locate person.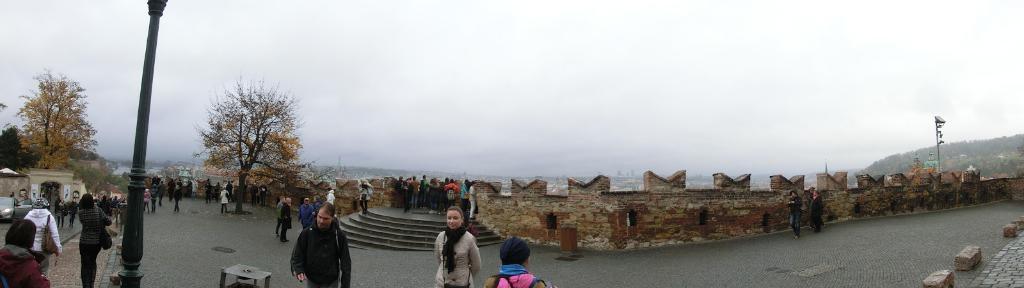
Bounding box: 251/183/259/207.
